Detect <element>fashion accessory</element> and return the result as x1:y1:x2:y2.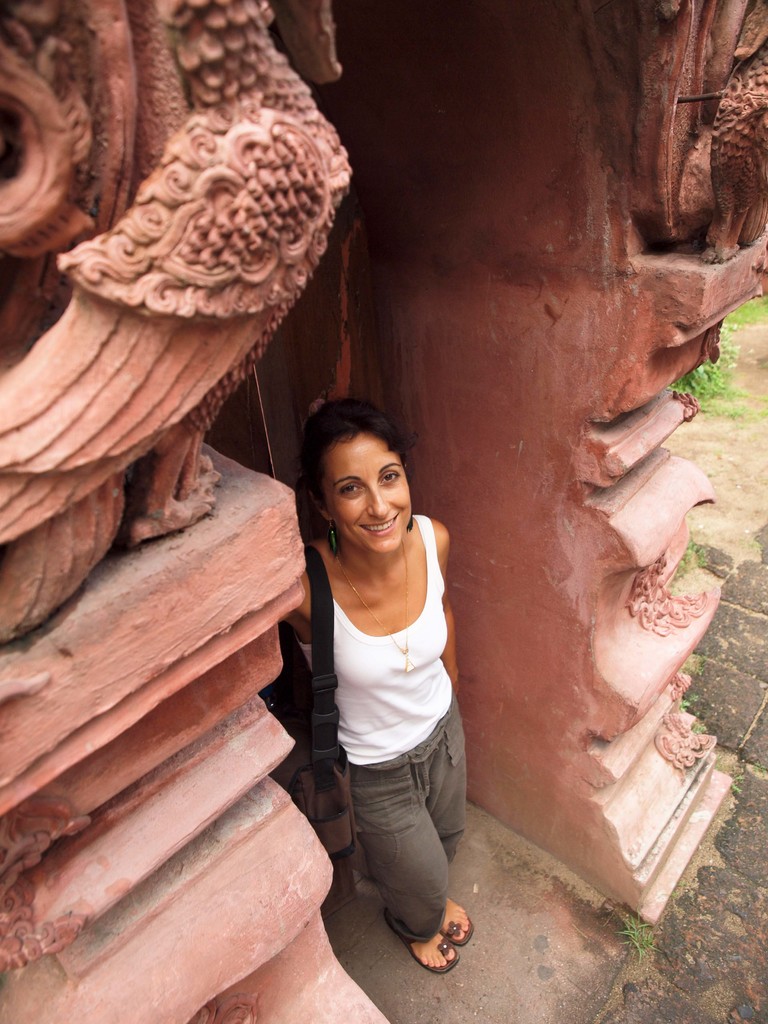
444:915:477:950.
